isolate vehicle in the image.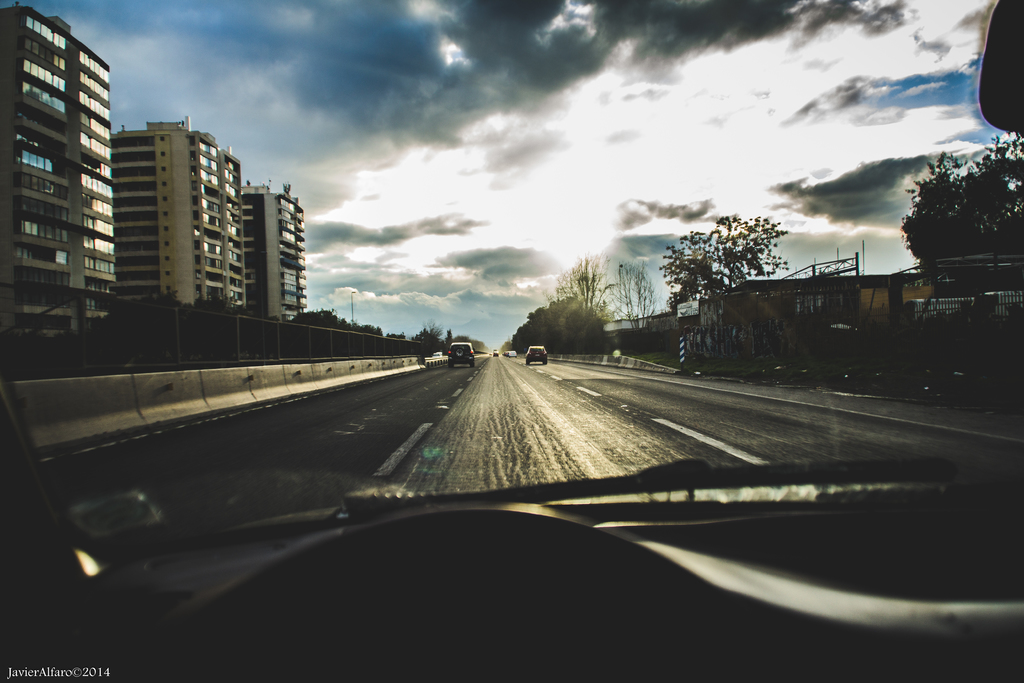
Isolated region: 525, 342, 550, 365.
